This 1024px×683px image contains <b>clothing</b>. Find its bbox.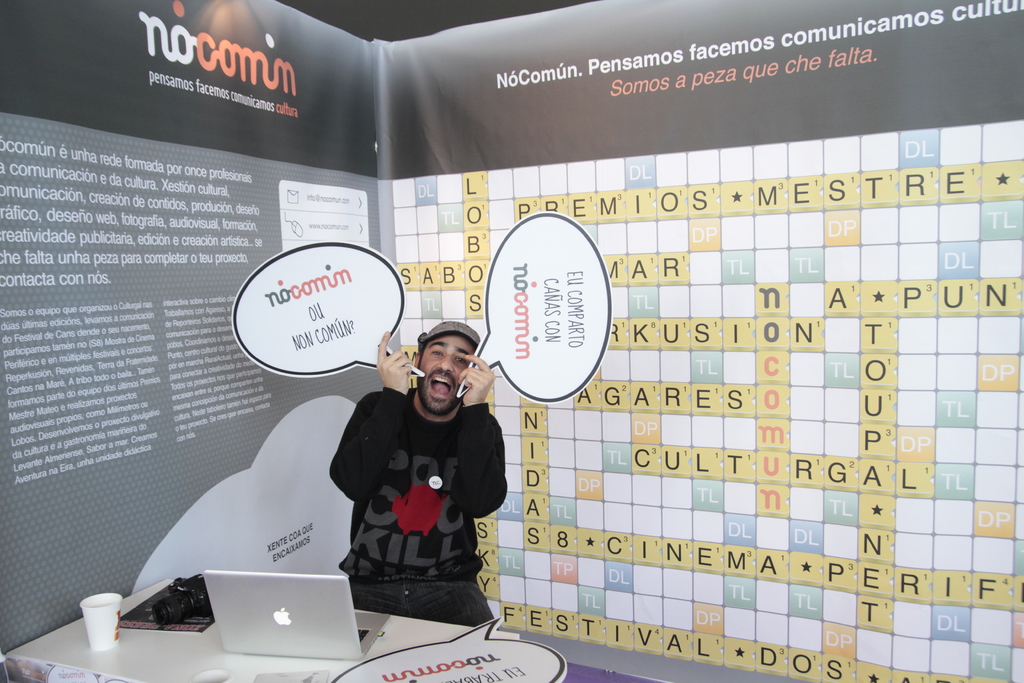
326:383:521:629.
